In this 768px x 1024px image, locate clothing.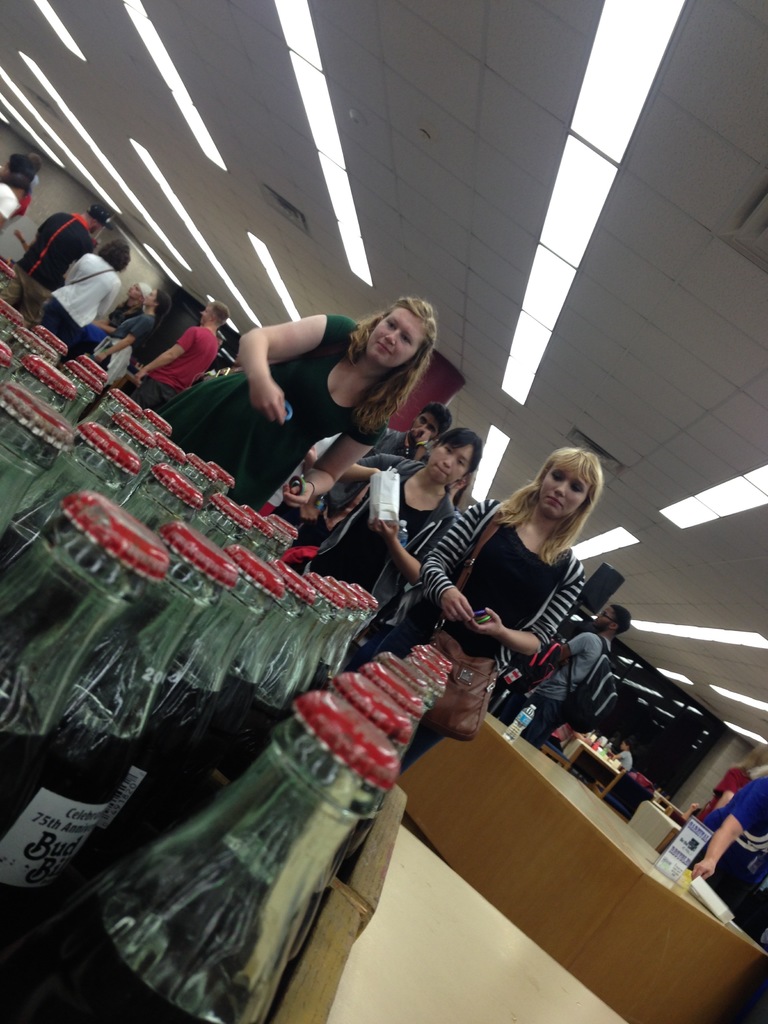
Bounding box: pyautogui.locateOnScreen(44, 253, 117, 360).
